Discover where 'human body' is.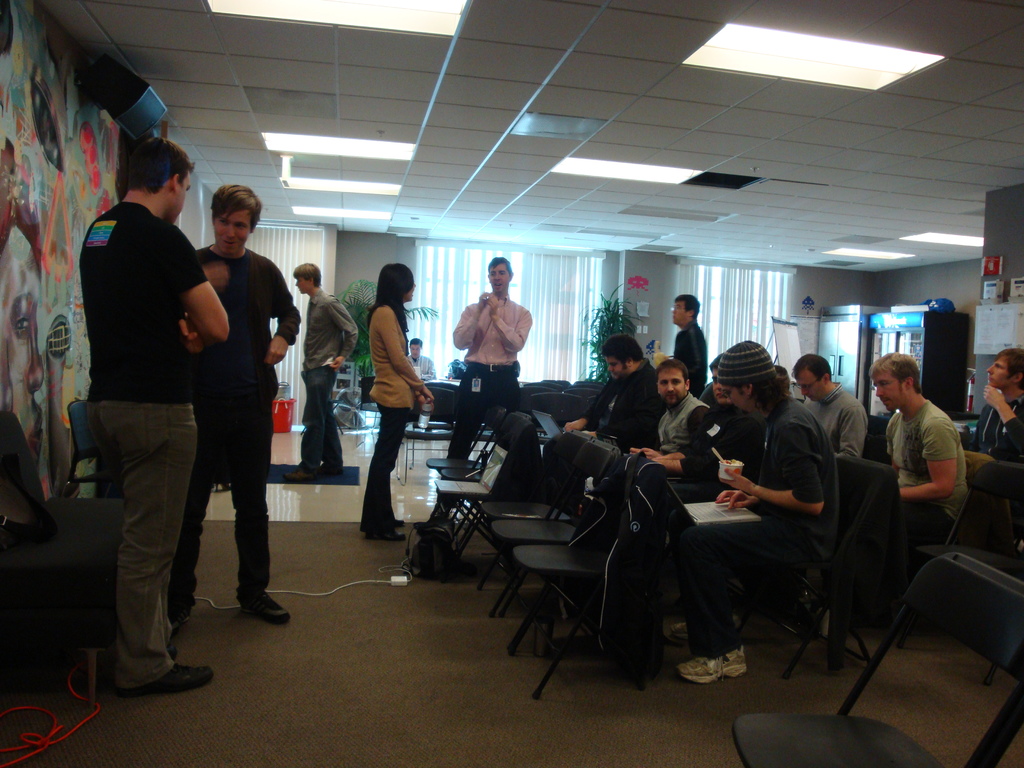
Discovered at (458, 271, 538, 402).
